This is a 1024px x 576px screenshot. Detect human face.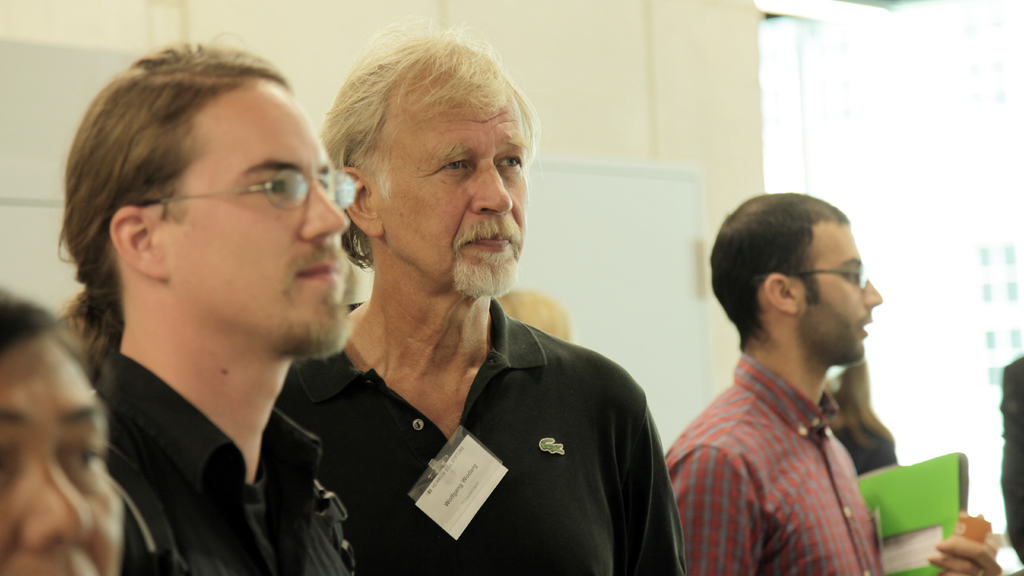
0:330:124:575.
